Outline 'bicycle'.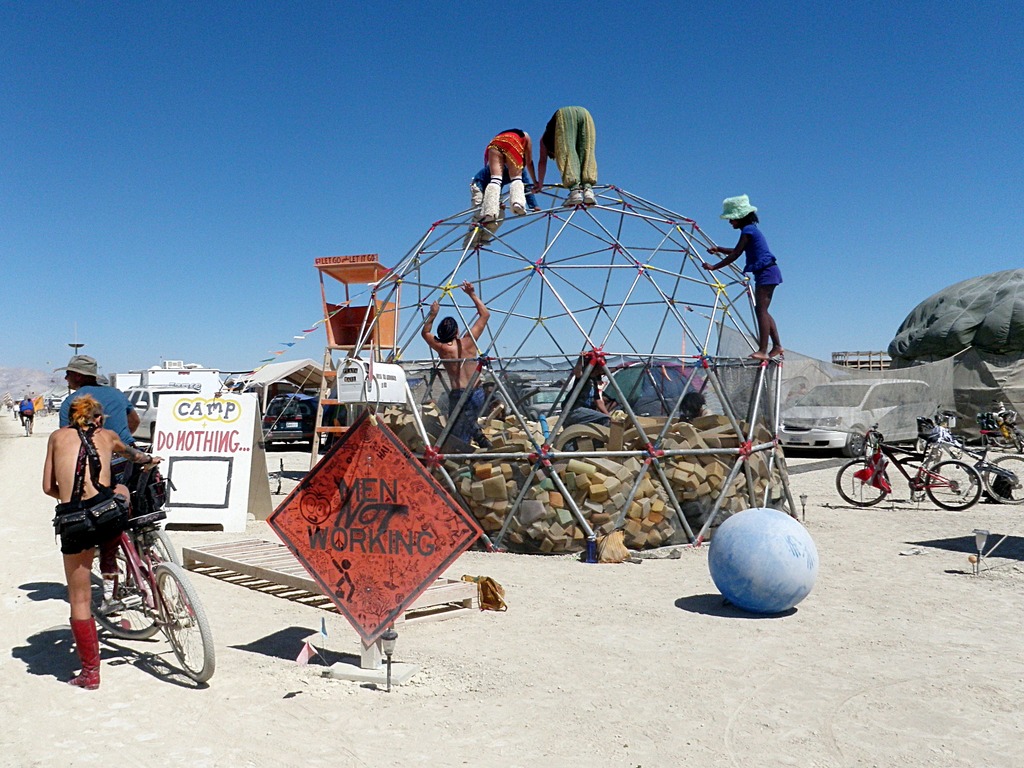
Outline: {"x1": 94, "y1": 477, "x2": 185, "y2": 628}.
